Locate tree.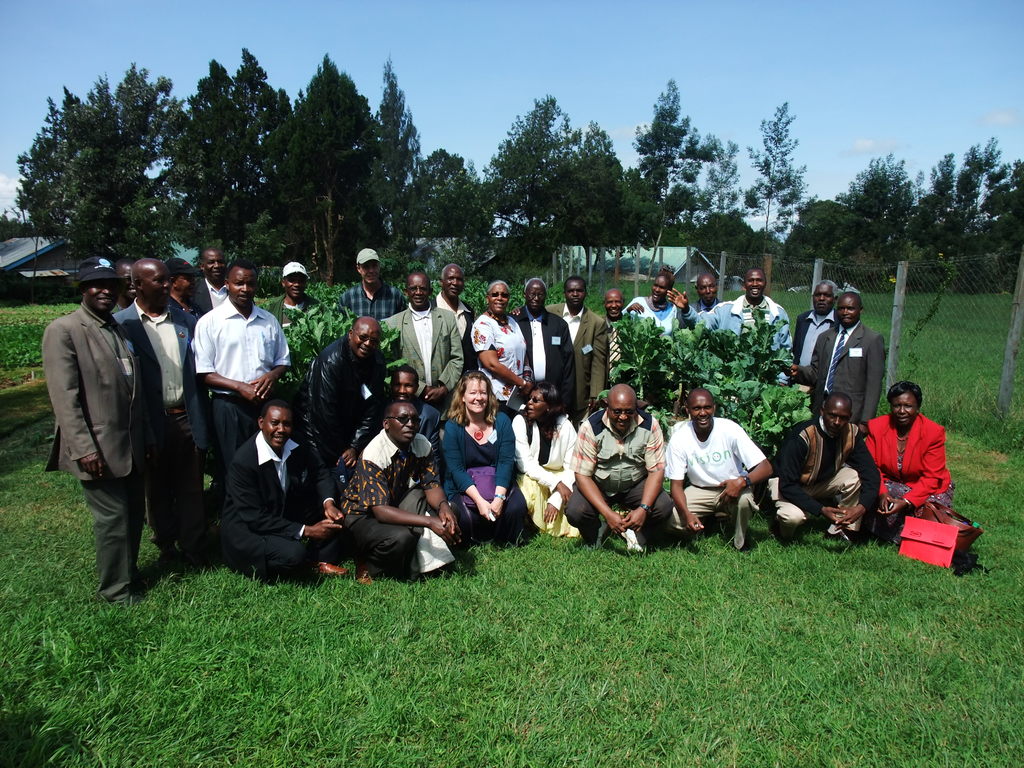
Bounding box: box=[12, 123, 63, 284].
